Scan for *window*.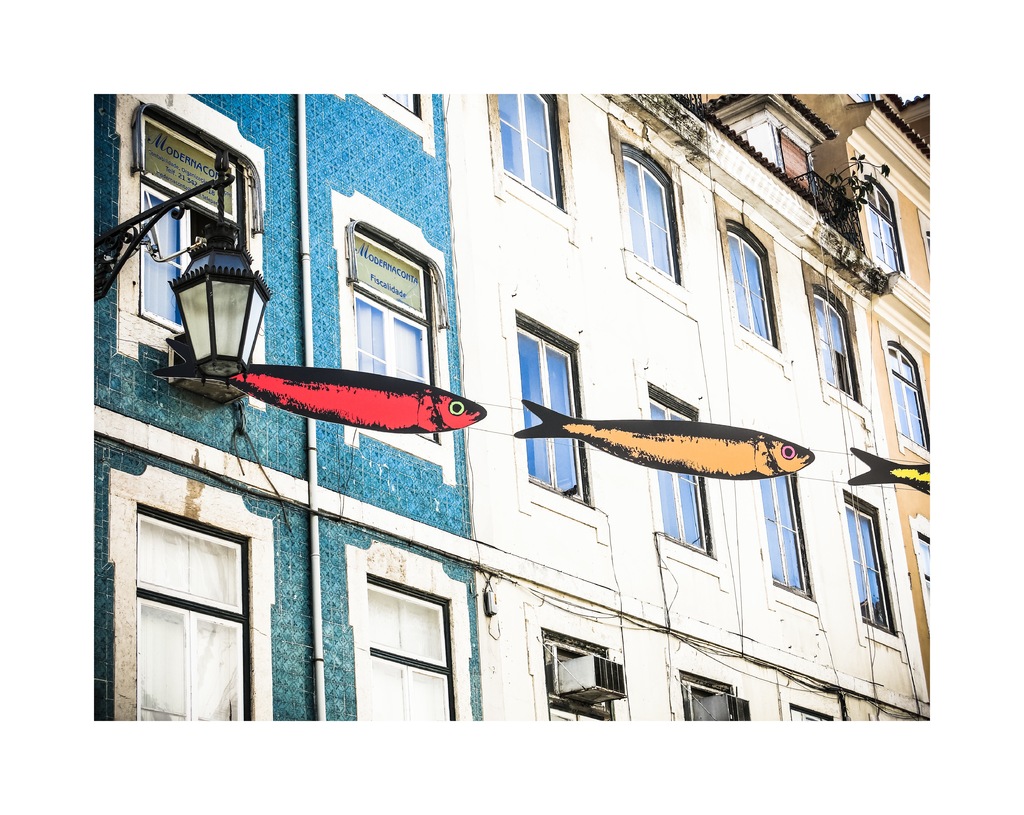
Scan result: left=484, top=93, right=564, bottom=216.
